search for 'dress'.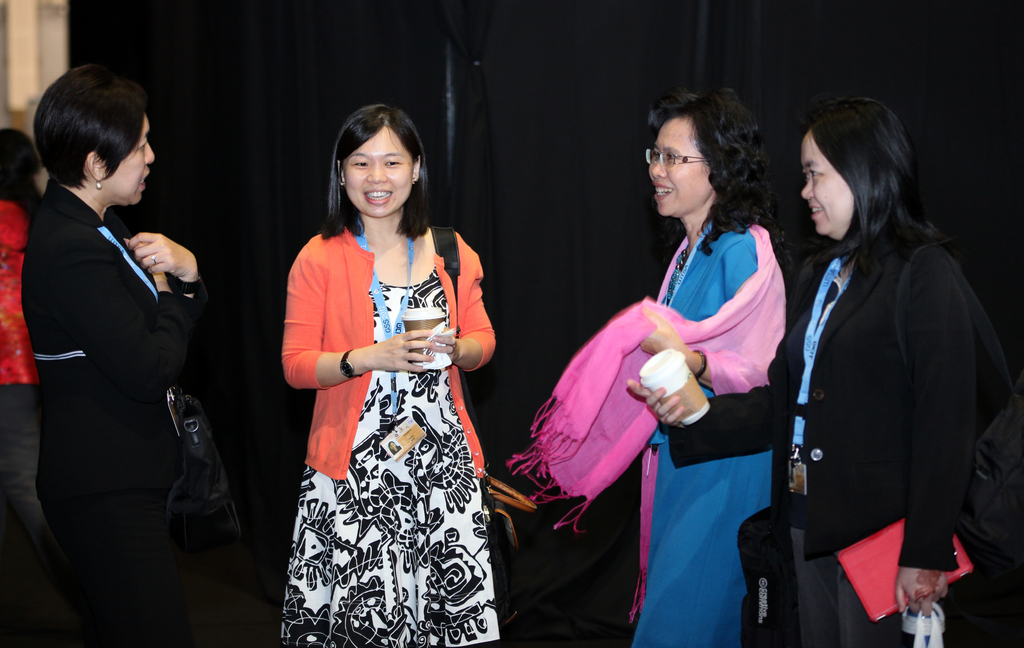
Found at {"left": 280, "top": 267, "right": 499, "bottom": 647}.
